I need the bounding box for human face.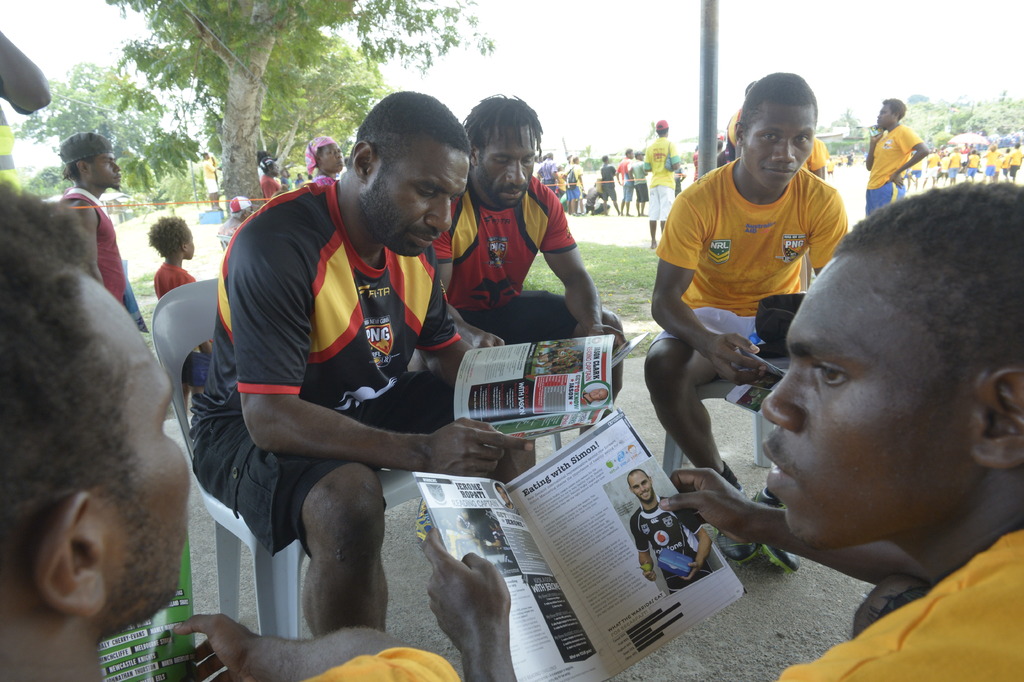
Here it is: {"x1": 95, "y1": 151, "x2": 122, "y2": 187}.
